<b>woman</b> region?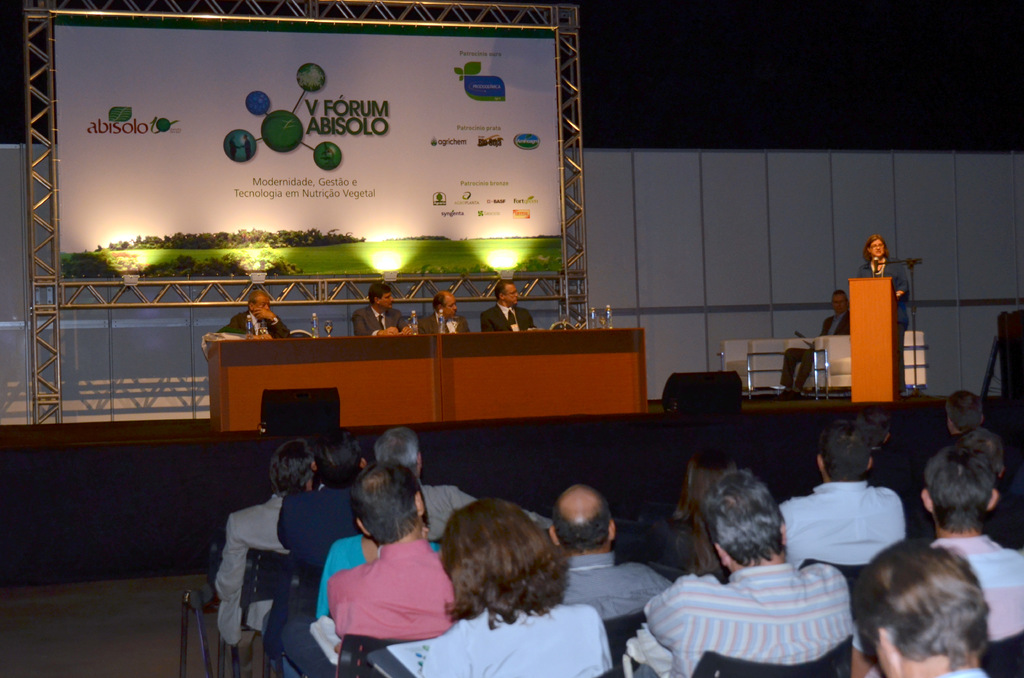
<region>301, 526, 446, 627</region>
